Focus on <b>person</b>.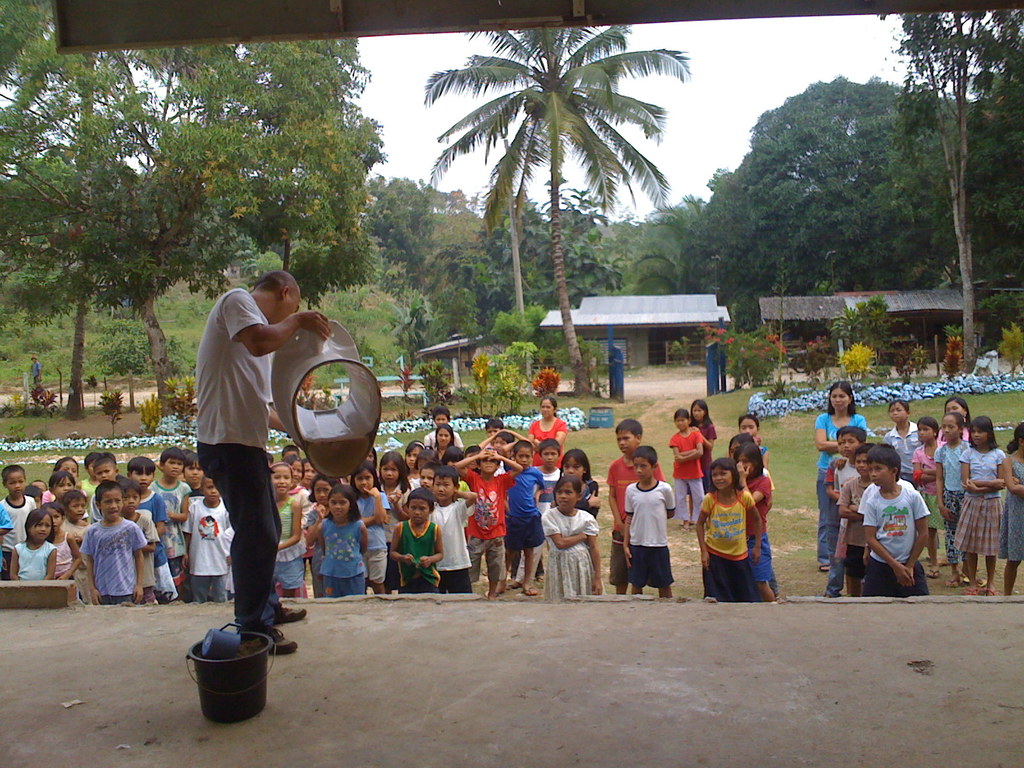
Focused at (90, 447, 118, 519).
